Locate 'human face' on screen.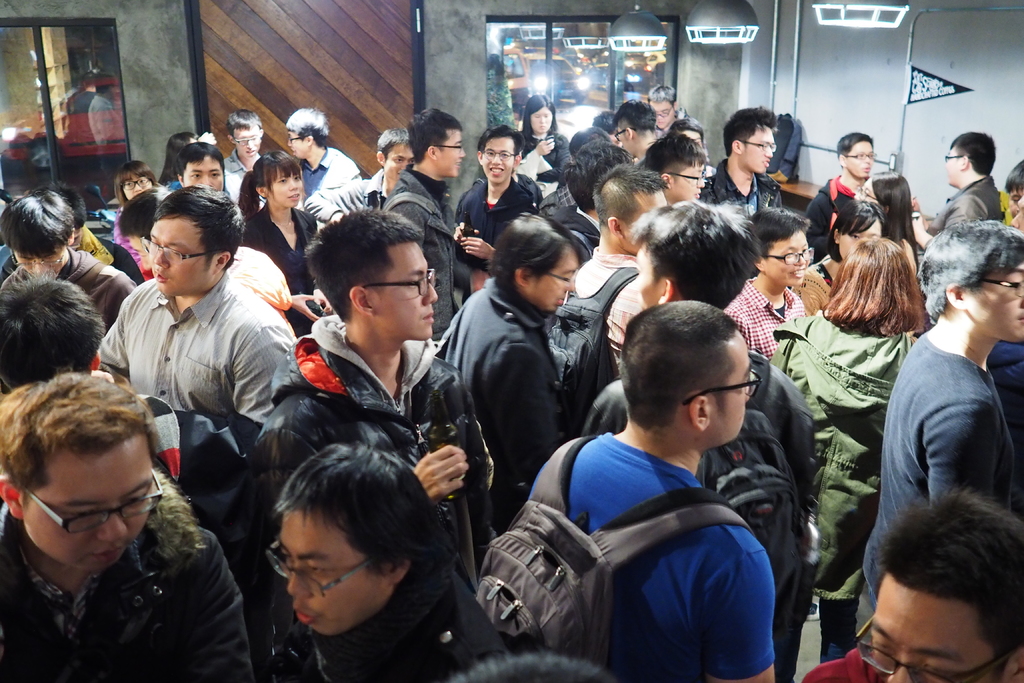
On screen at (1014, 199, 1023, 233).
